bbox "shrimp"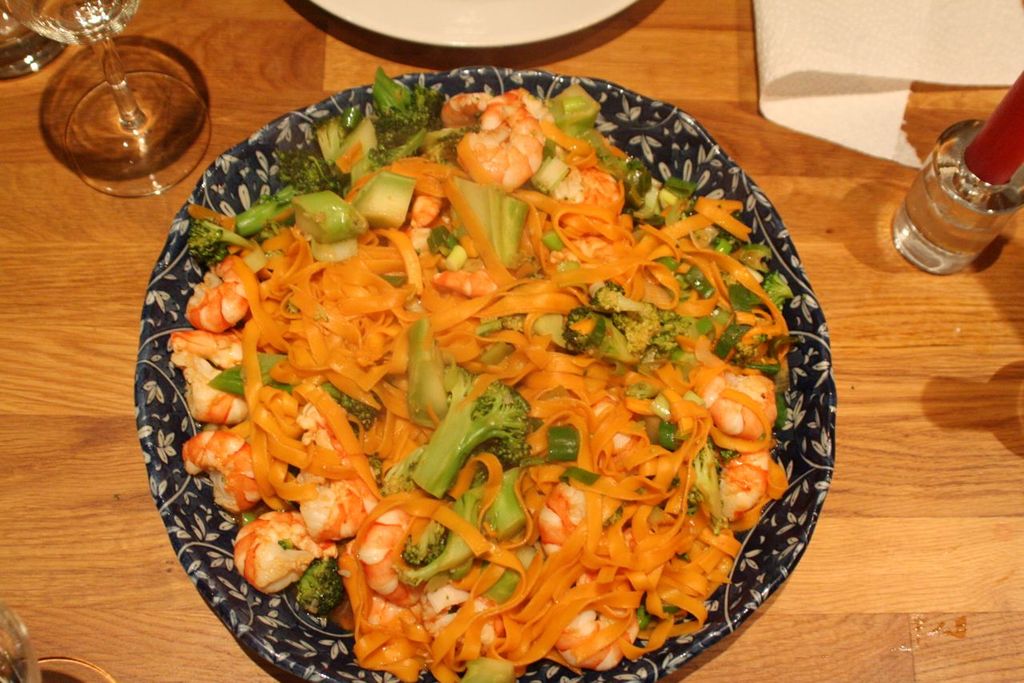
detection(458, 90, 548, 187)
